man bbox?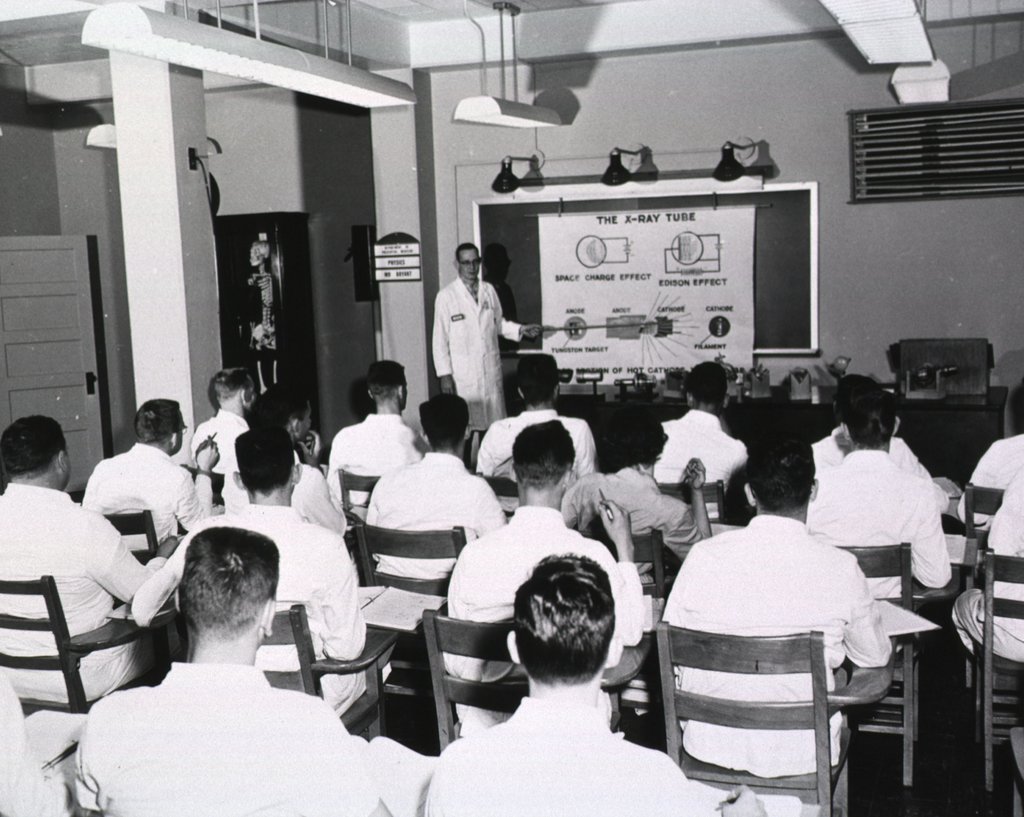
select_region(134, 424, 388, 708)
